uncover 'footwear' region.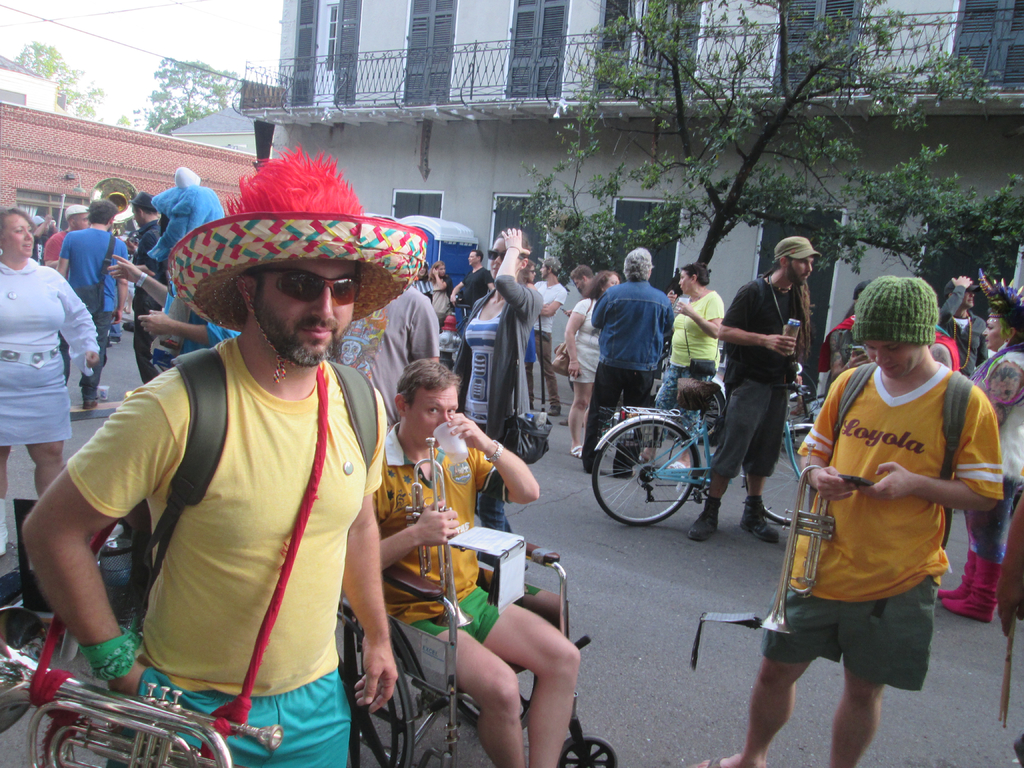
Uncovered: select_region(558, 415, 568, 428).
